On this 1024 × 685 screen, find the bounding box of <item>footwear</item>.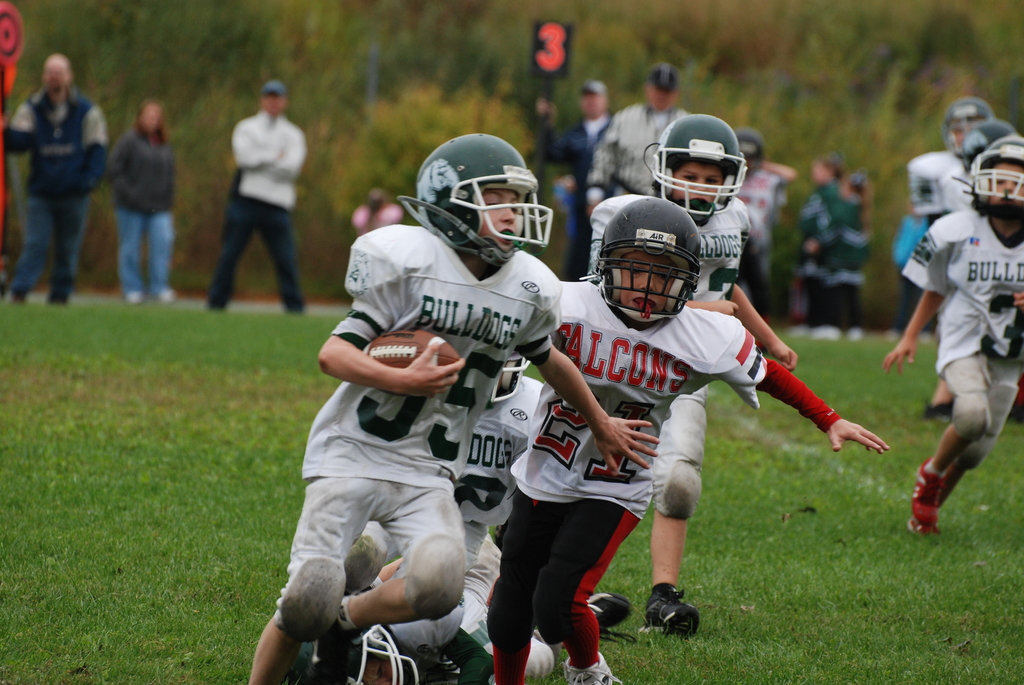
Bounding box: 303, 614, 360, 684.
